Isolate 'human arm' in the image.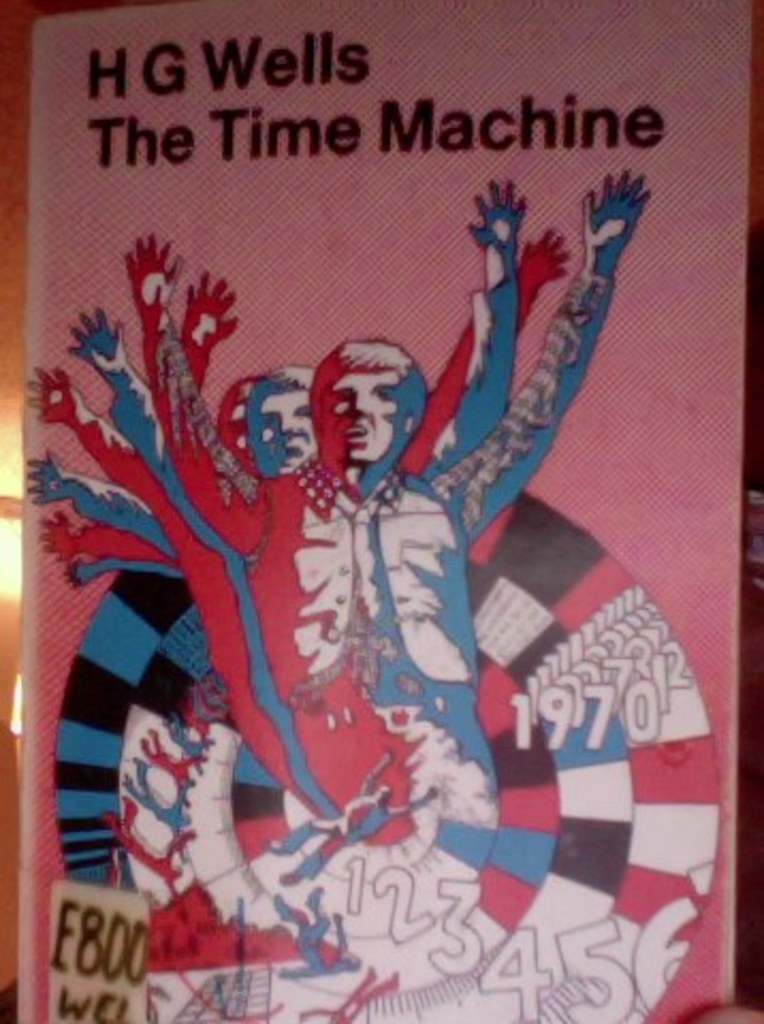
Isolated region: bbox(28, 446, 179, 561).
